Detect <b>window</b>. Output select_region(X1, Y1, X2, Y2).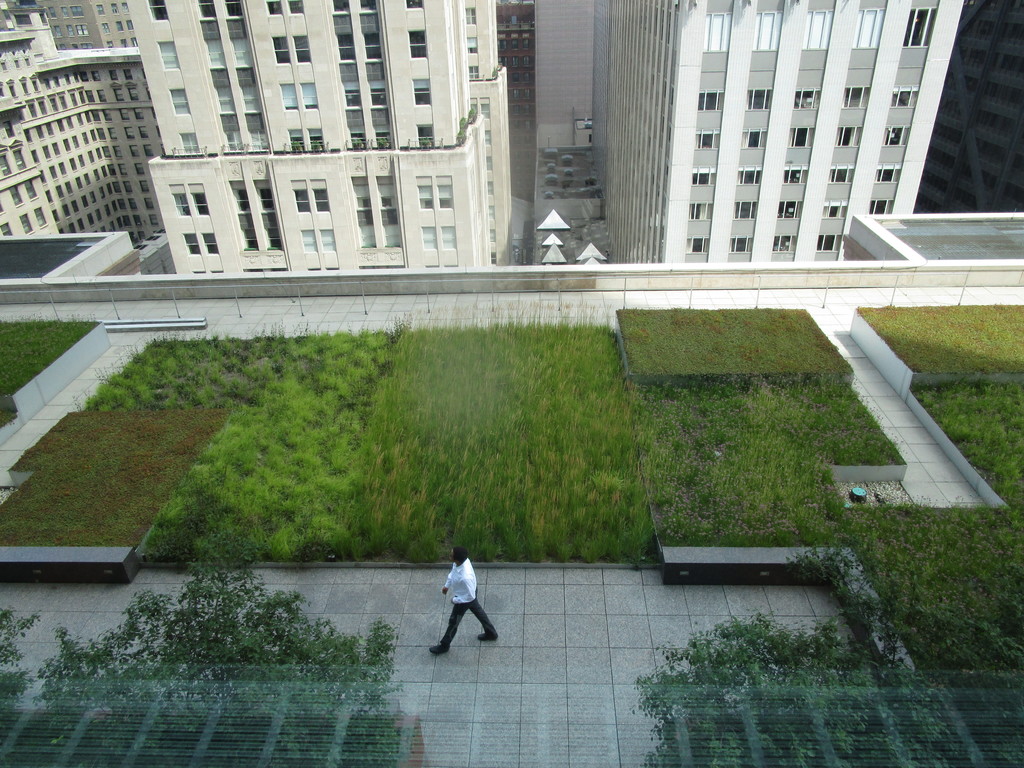
select_region(298, 188, 311, 213).
